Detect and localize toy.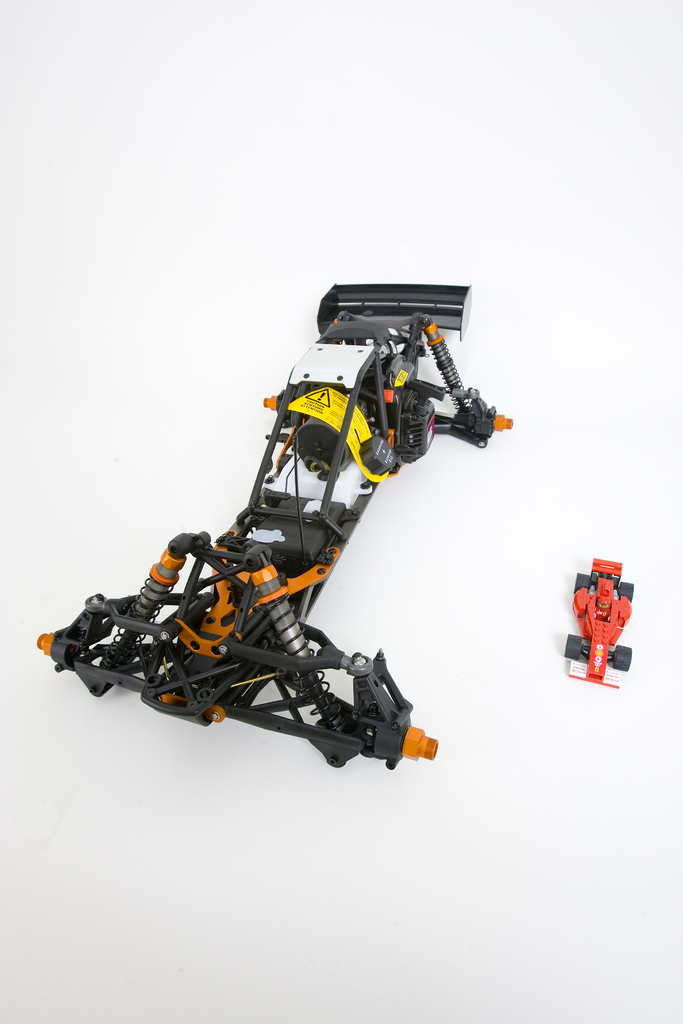
Localized at [566, 555, 648, 691].
